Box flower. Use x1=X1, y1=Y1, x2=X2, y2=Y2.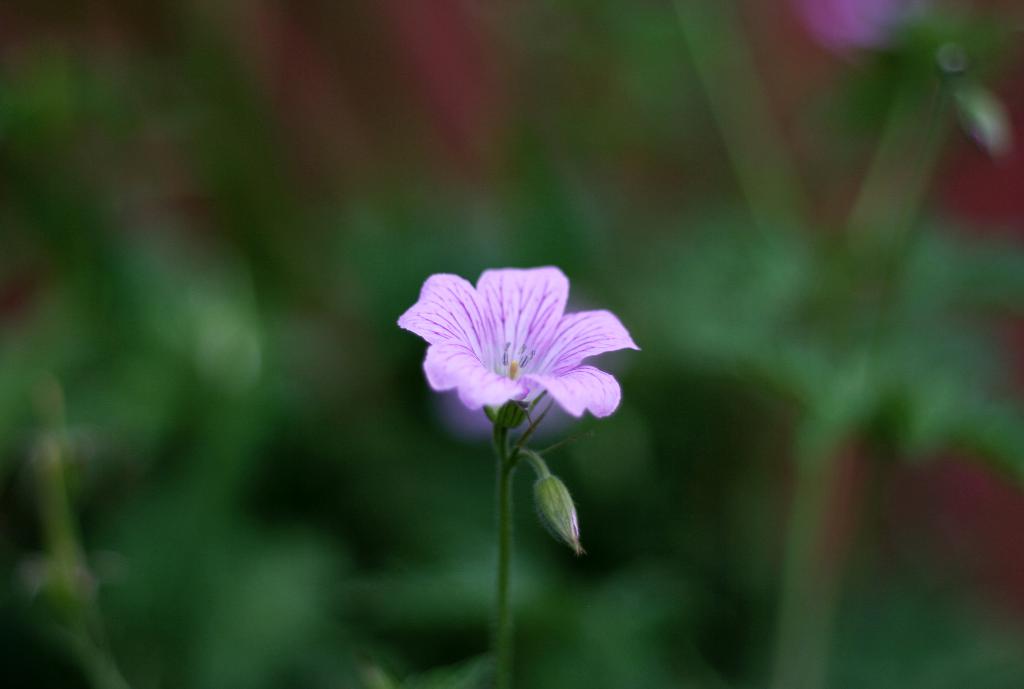
x1=402, y1=263, x2=630, y2=442.
